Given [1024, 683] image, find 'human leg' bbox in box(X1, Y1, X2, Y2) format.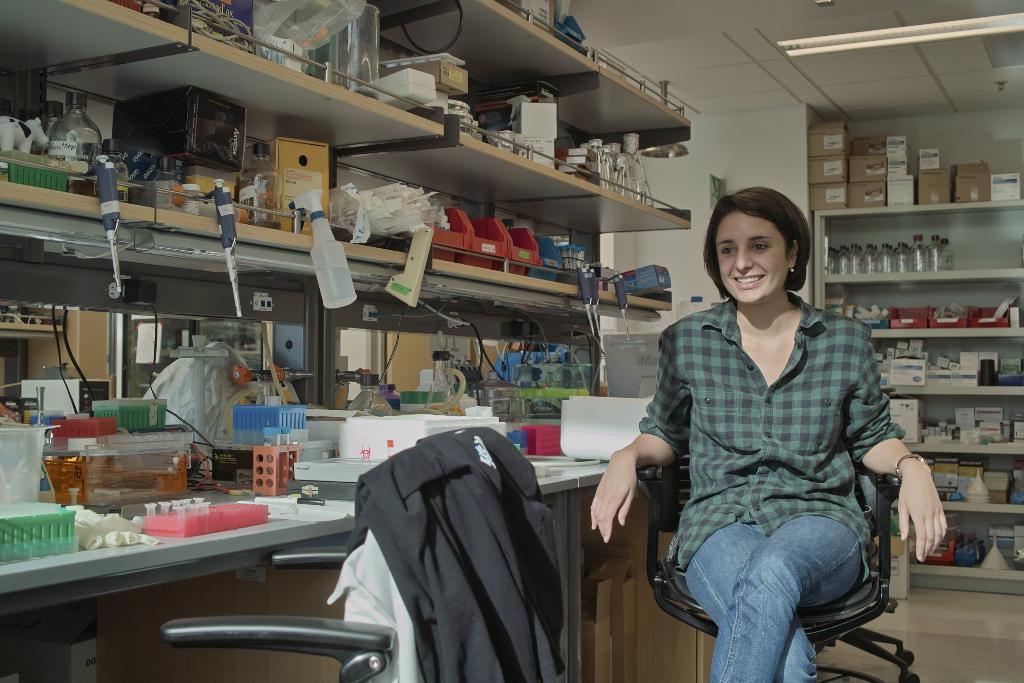
box(681, 501, 816, 681).
